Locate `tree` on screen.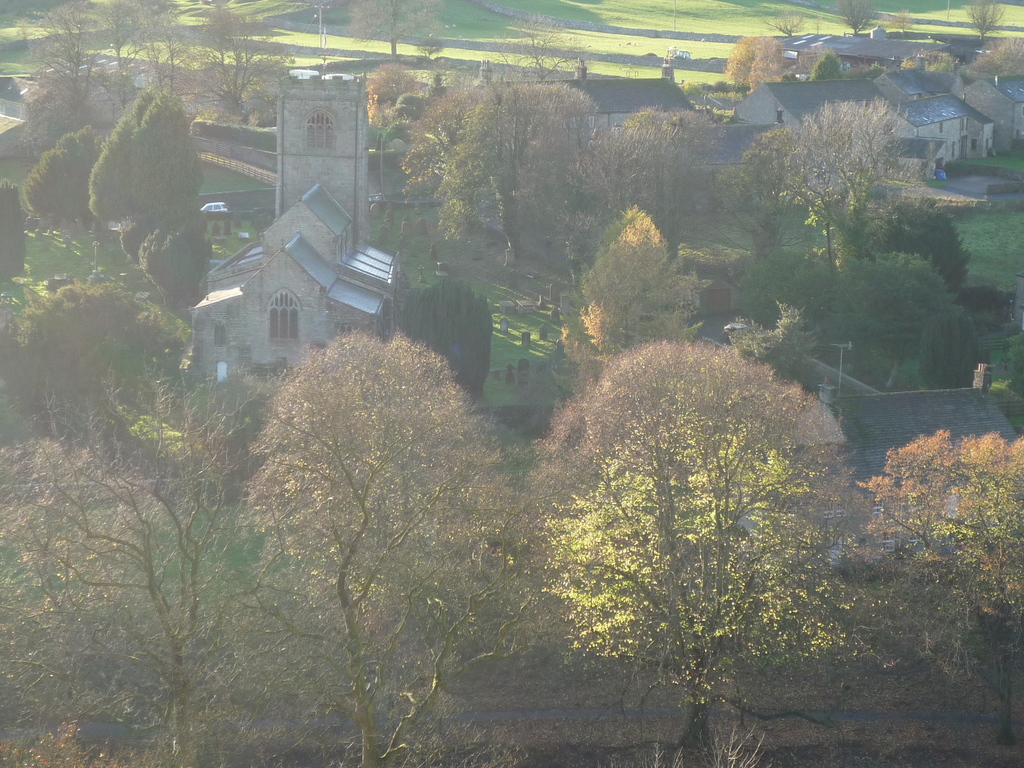
On screen at rect(86, 90, 205, 225).
